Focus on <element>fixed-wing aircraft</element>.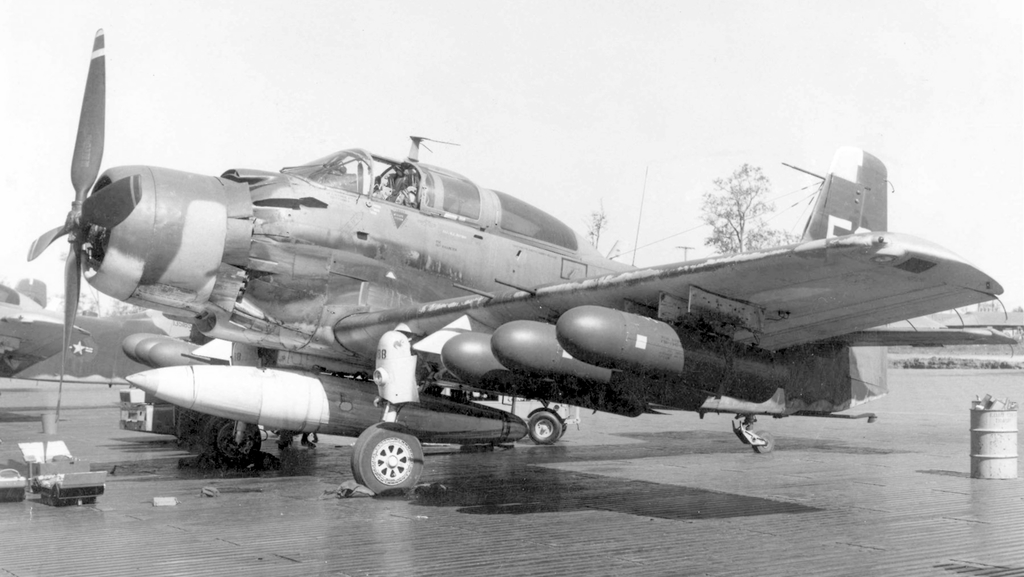
Focused at l=25, t=22, r=1021, b=494.
